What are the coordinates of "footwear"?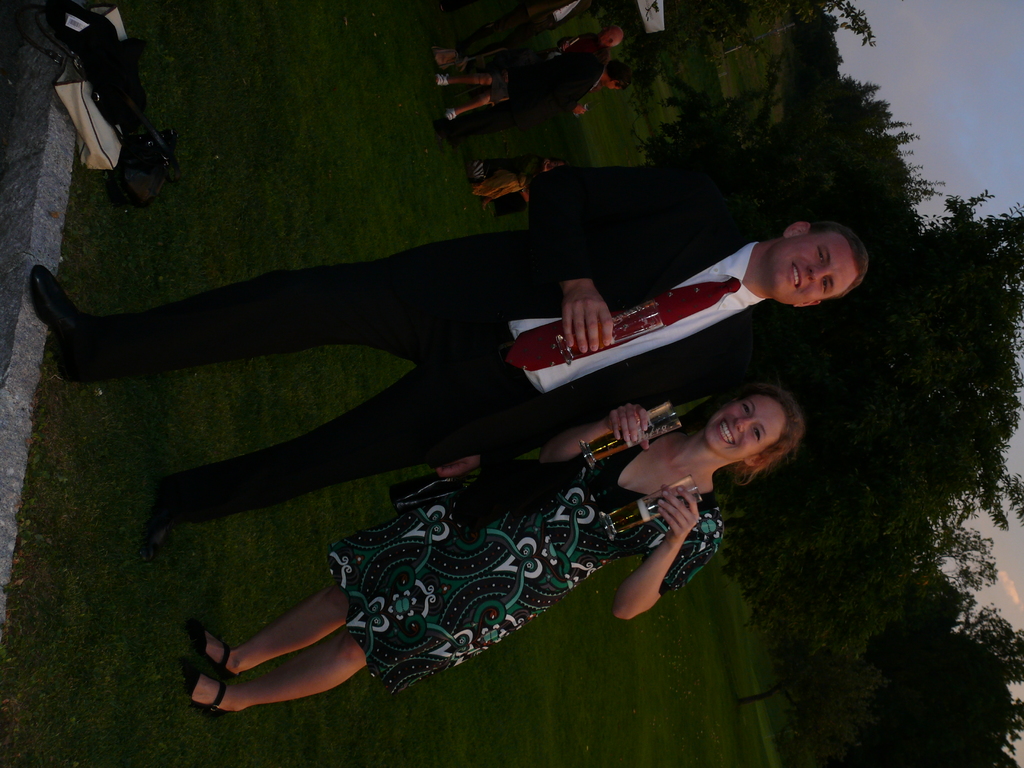
detection(445, 105, 450, 120).
